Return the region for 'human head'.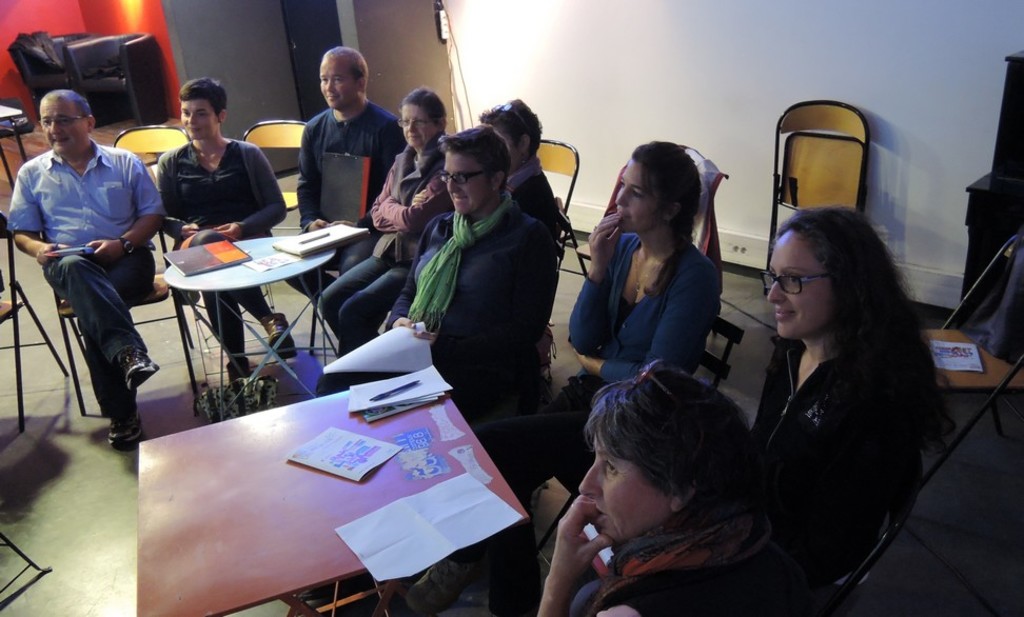
[573,364,749,544].
